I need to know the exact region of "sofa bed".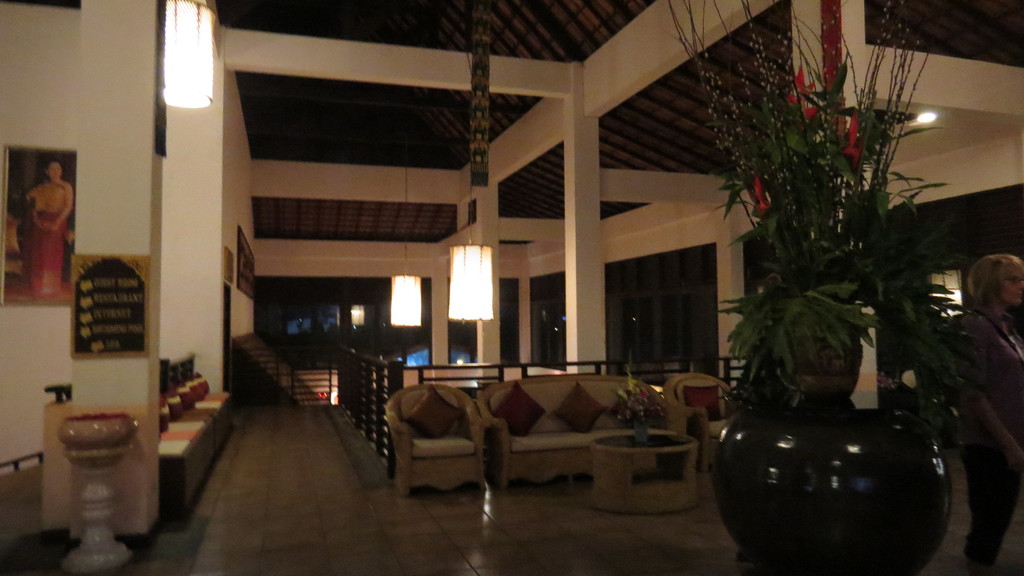
Region: {"left": 474, "top": 370, "right": 689, "bottom": 497}.
